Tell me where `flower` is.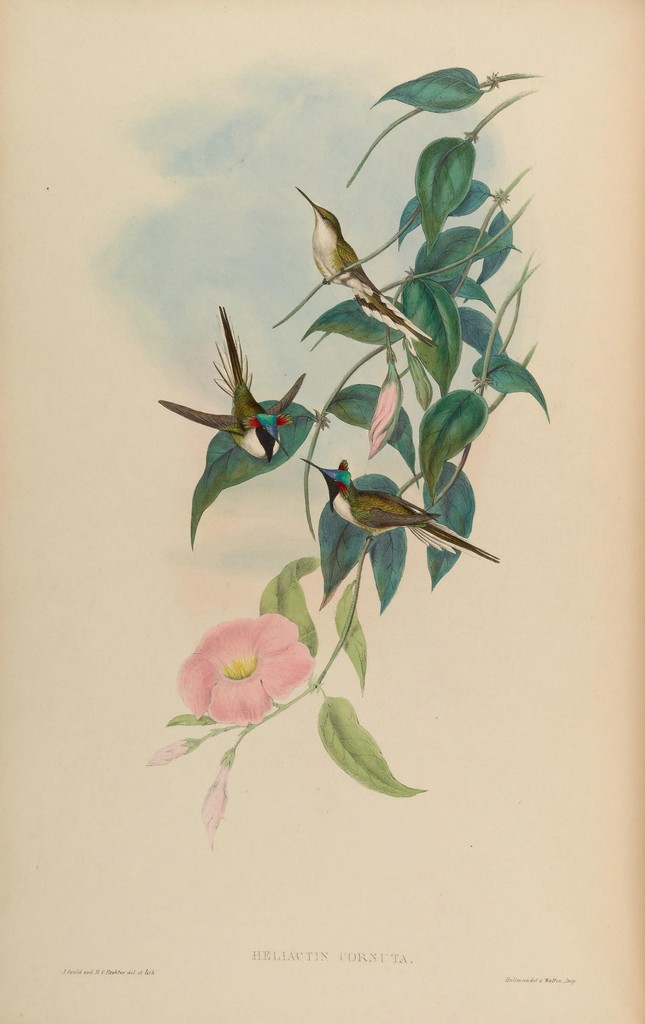
`flower` is at (left=173, top=609, right=311, bottom=733).
